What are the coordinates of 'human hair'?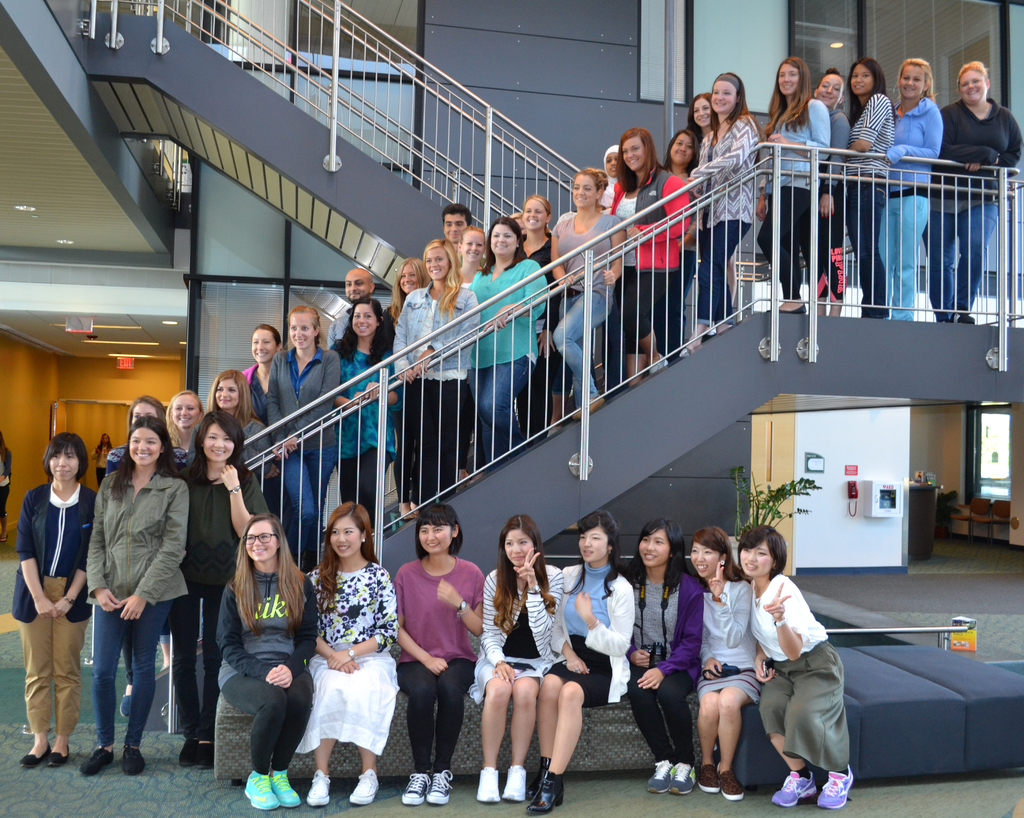
<region>691, 527, 756, 582</region>.
